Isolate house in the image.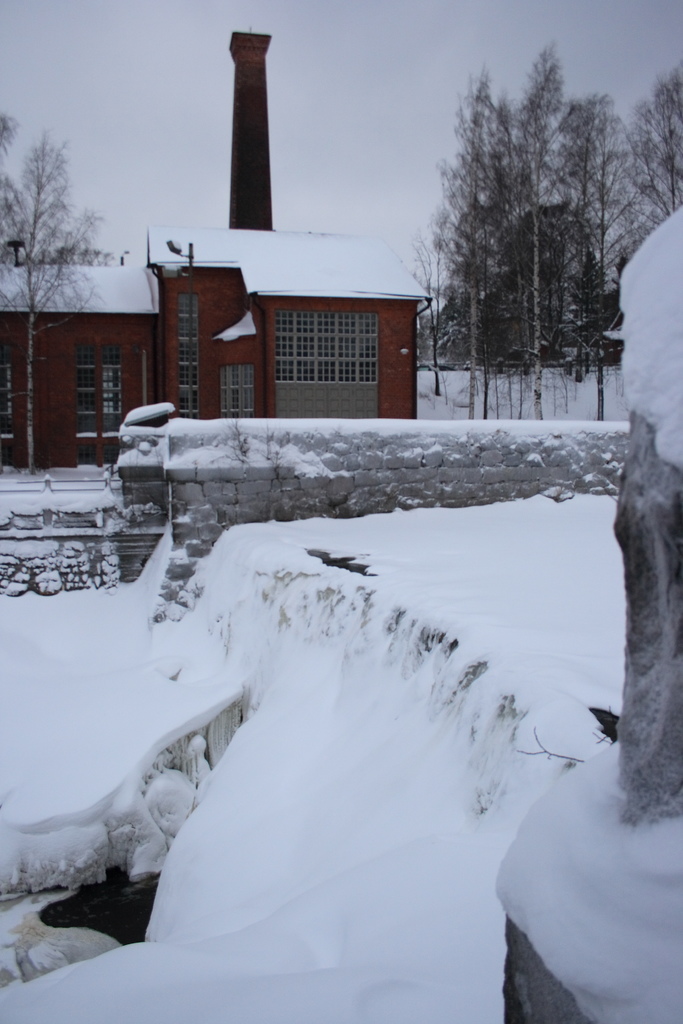
Isolated region: box=[0, 29, 429, 481].
